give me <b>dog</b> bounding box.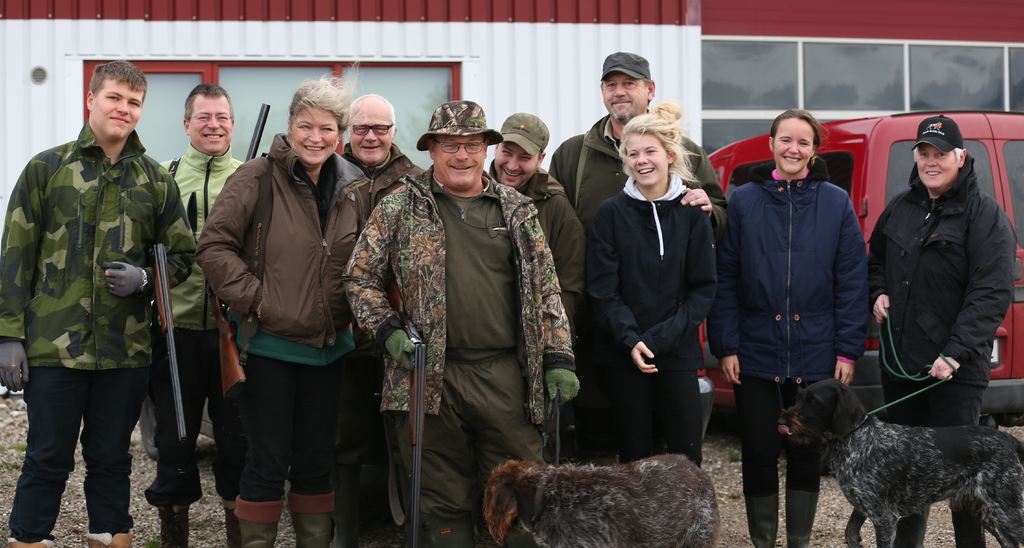
rect(481, 453, 724, 547).
